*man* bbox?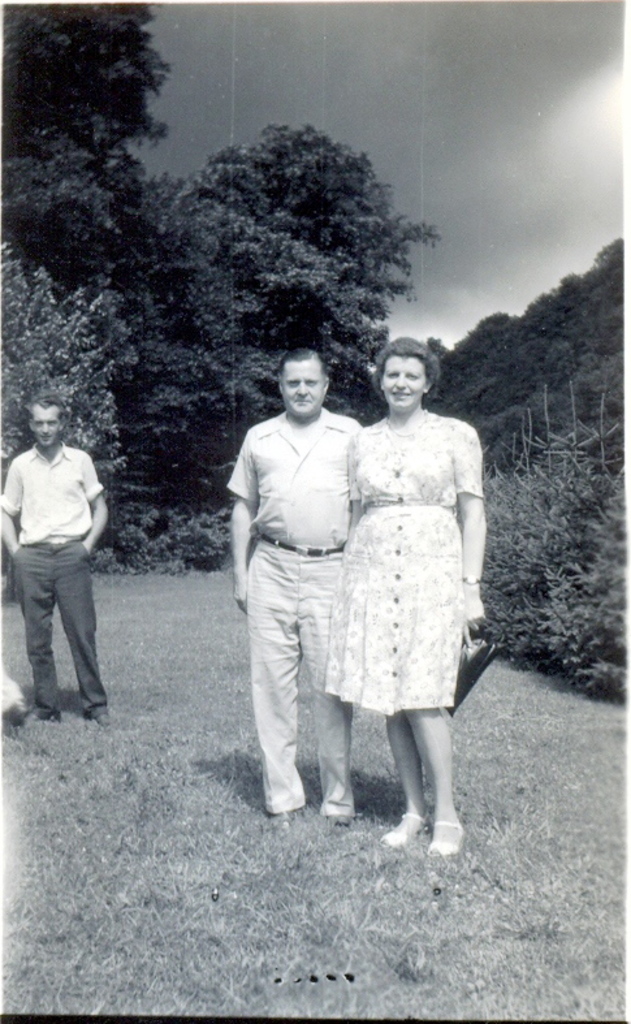
<region>228, 306, 368, 851</region>
